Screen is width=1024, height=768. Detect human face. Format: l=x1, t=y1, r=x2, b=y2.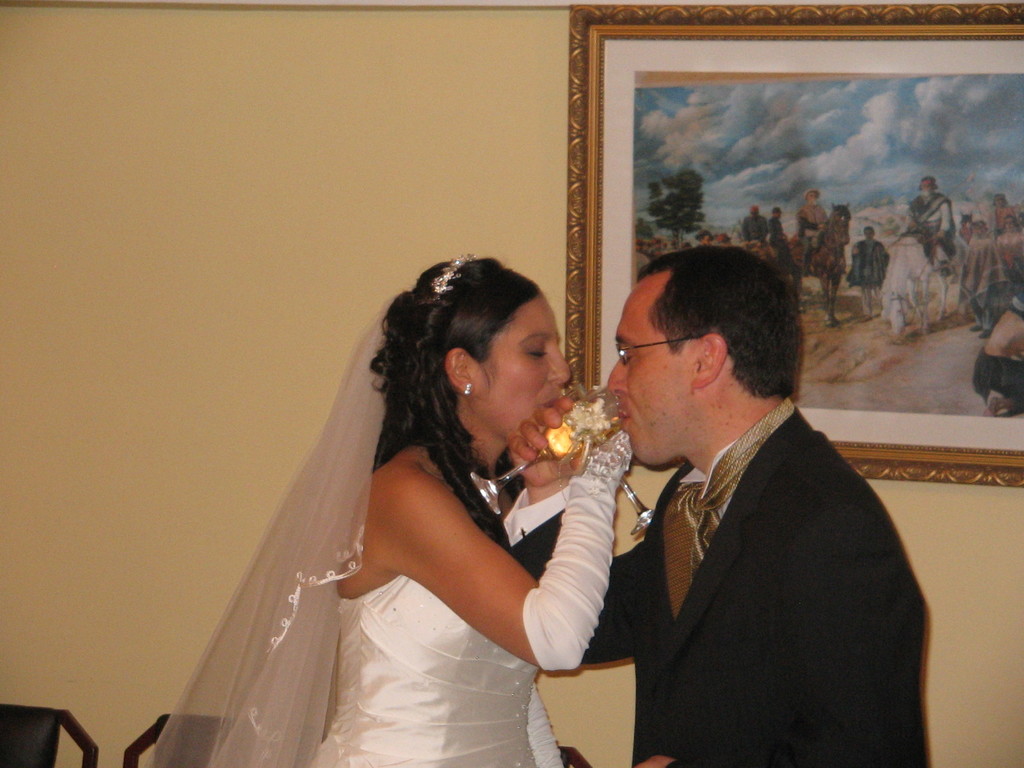
l=606, t=291, r=673, b=465.
